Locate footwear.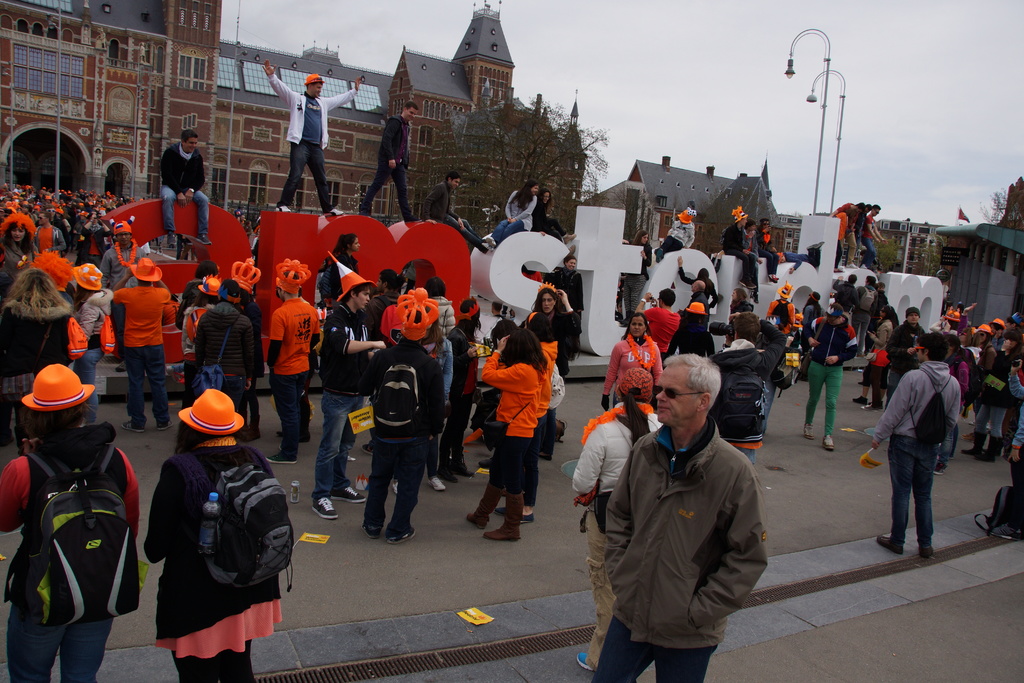
Bounding box: 465/477/510/524.
